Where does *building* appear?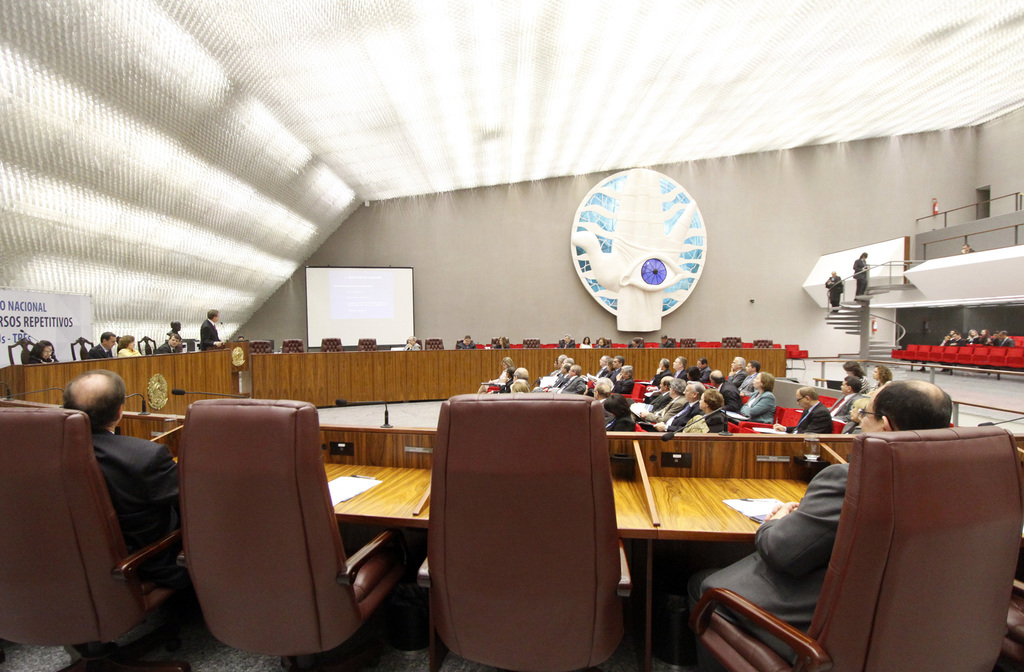
Appears at select_region(0, 0, 1023, 671).
